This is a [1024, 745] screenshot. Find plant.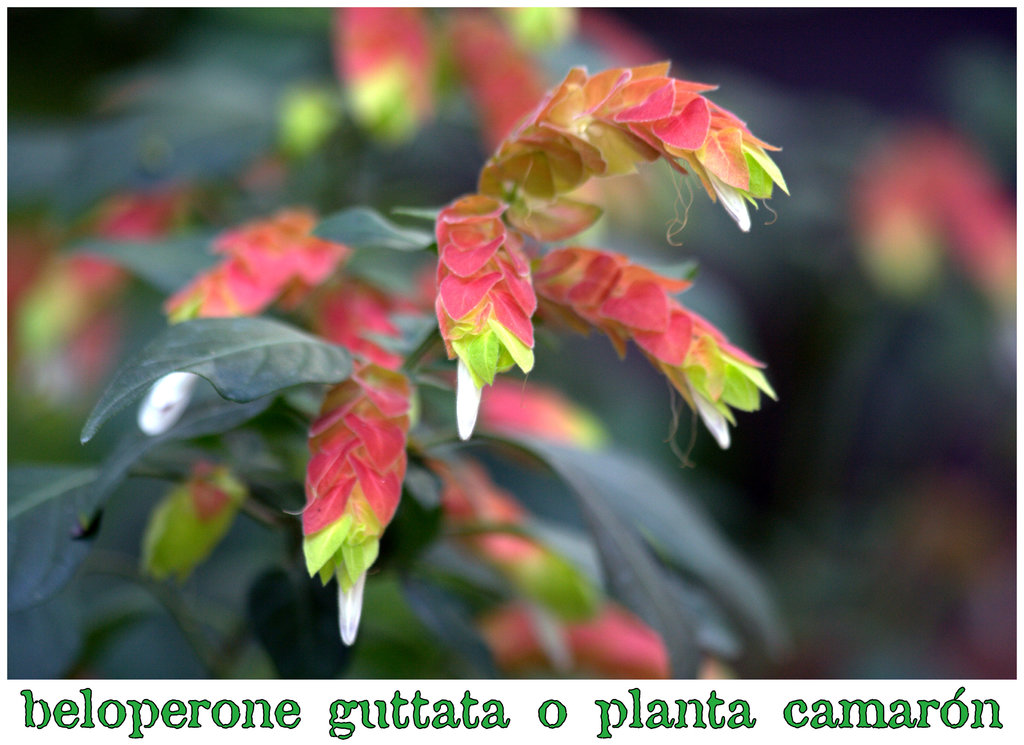
Bounding box: <region>0, 0, 790, 680</region>.
